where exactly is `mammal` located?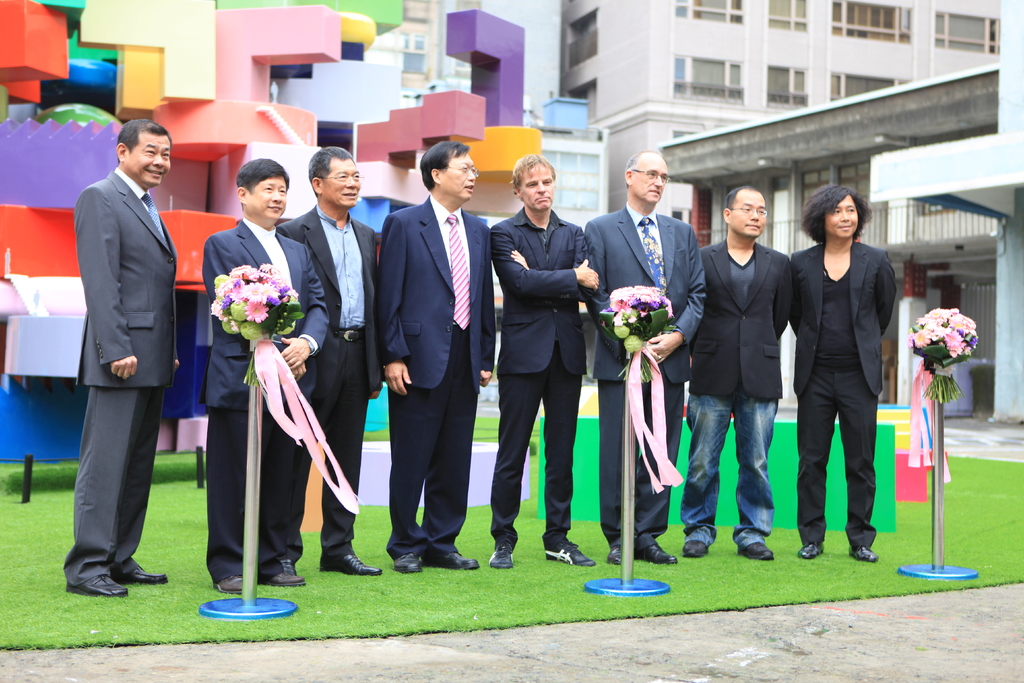
Its bounding box is pyautogui.locateOnScreen(281, 145, 378, 578).
